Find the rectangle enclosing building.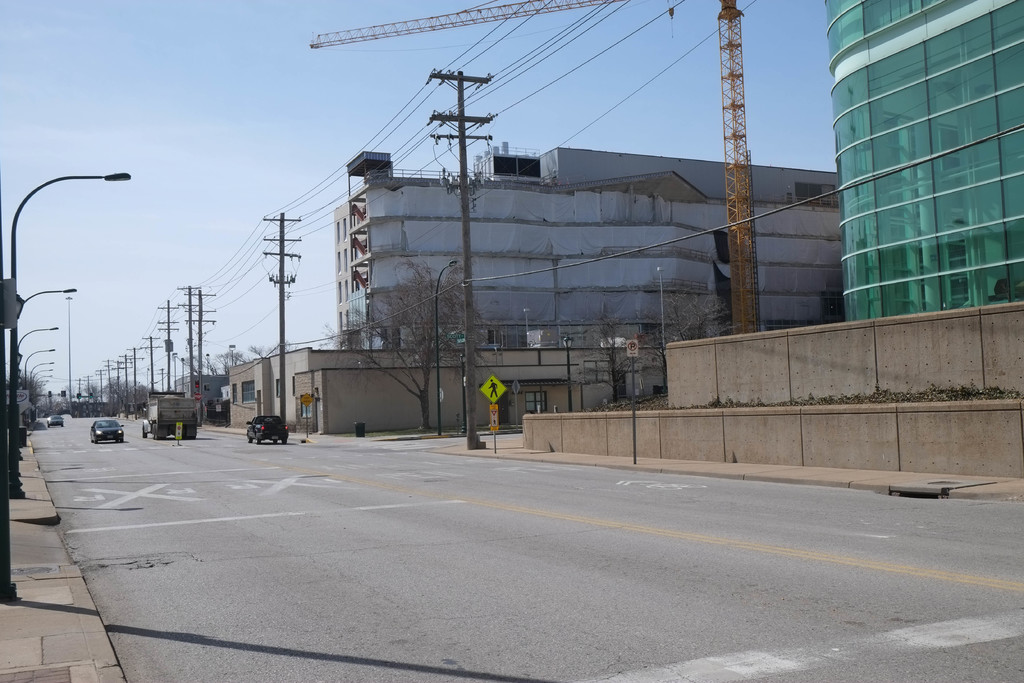
(x1=225, y1=348, x2=625, y2=431).
